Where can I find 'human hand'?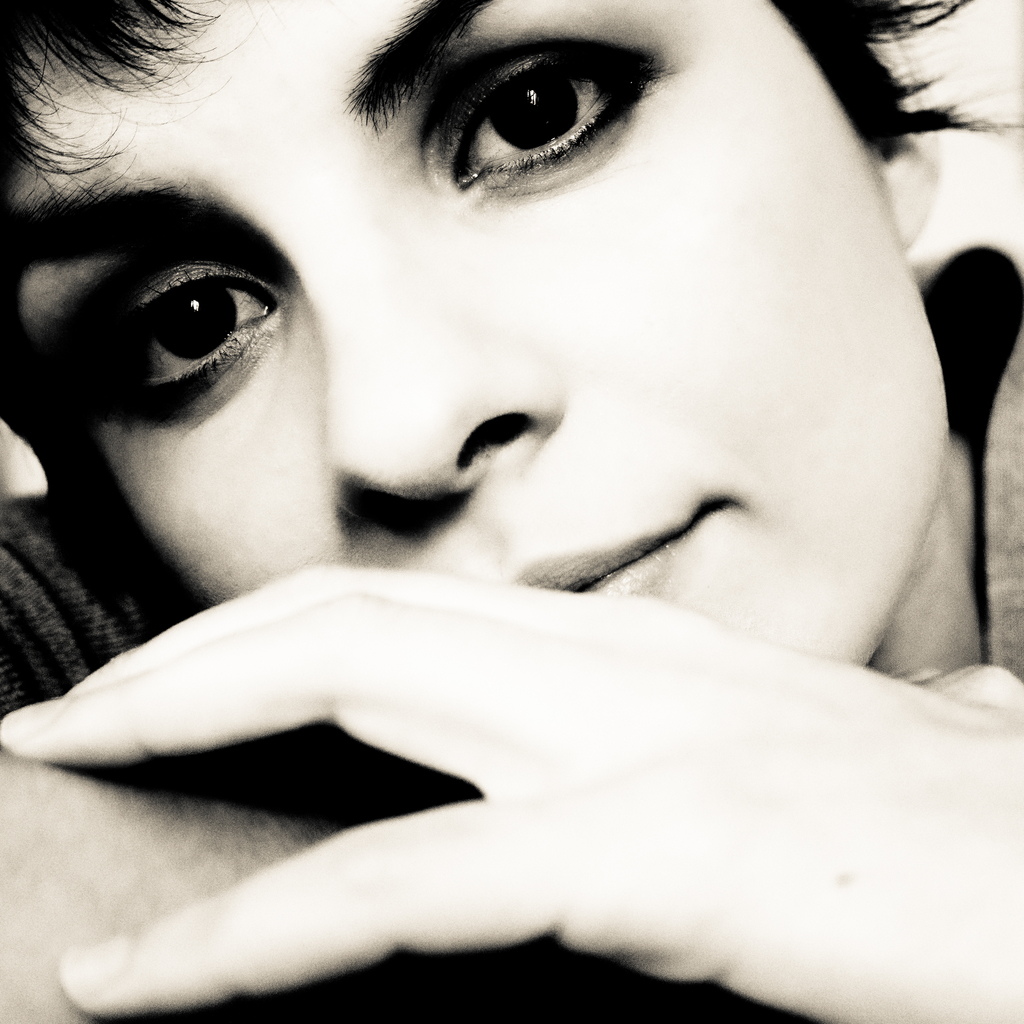
You can find it at 72/553/970/1023.
